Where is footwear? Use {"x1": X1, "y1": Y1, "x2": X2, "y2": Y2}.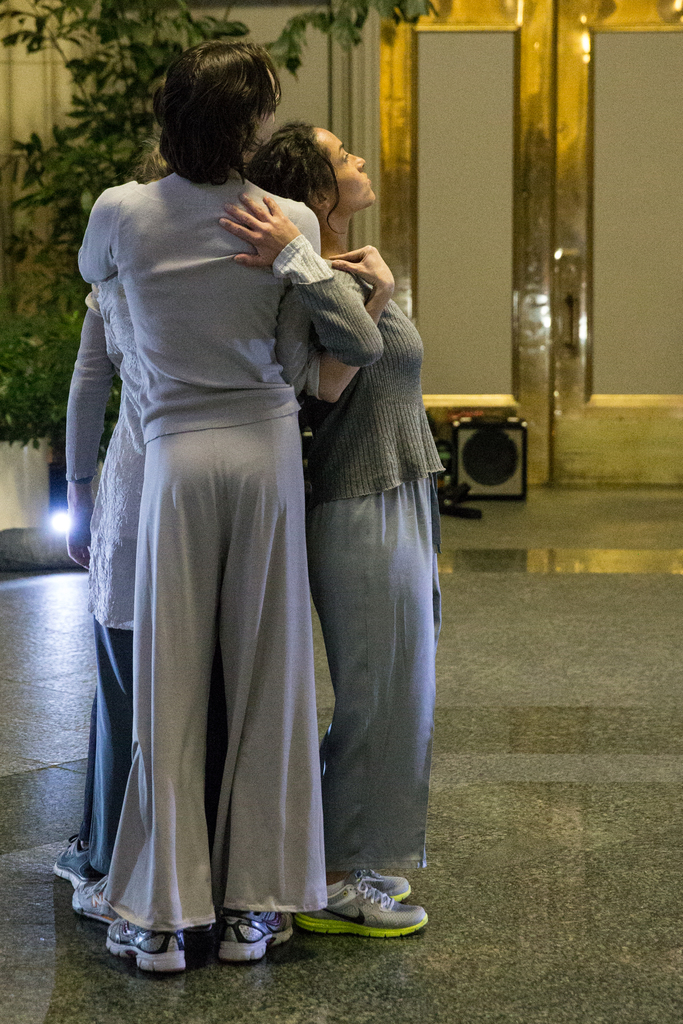
{"x1": 324, "y1": 877, "x2": 422, "y2": 943}.
